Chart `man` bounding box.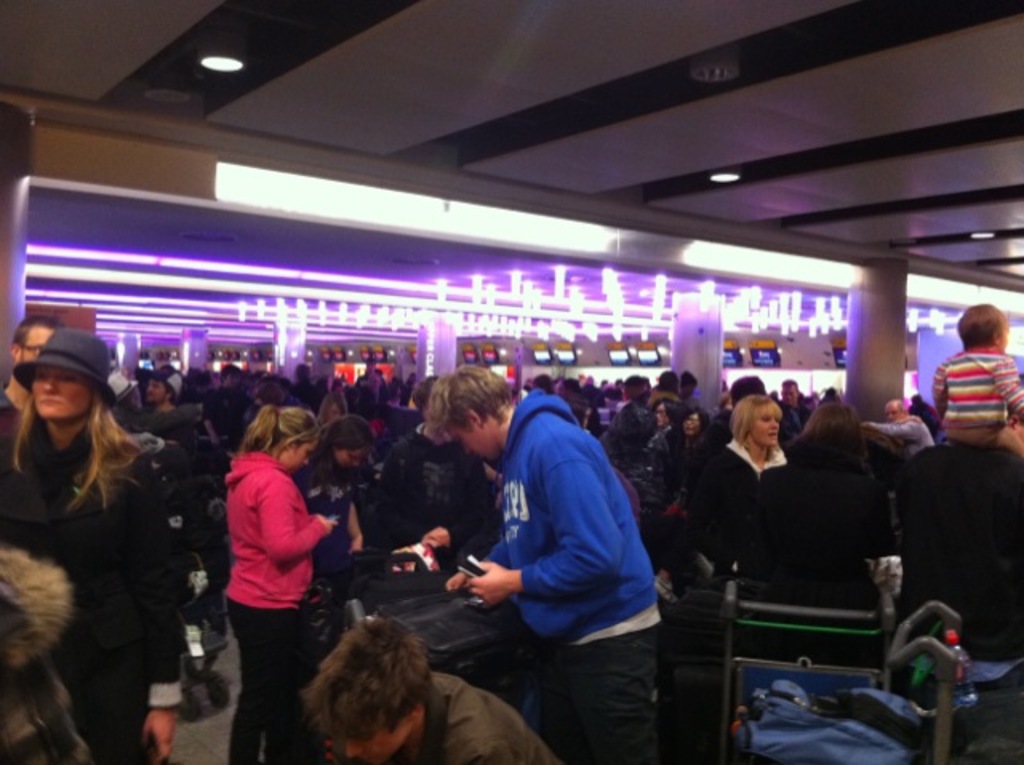
Charted: pyautogui.locateOnScreen(290, 615, 557, 763).
